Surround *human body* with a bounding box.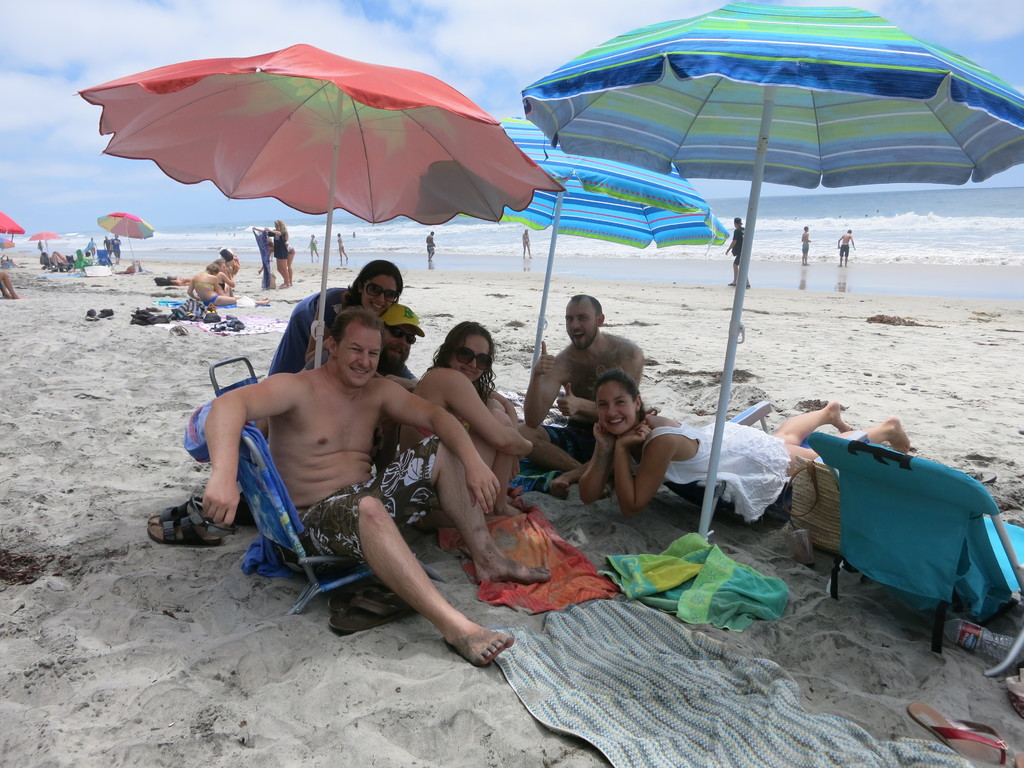
(250, 219, 287, 286).
